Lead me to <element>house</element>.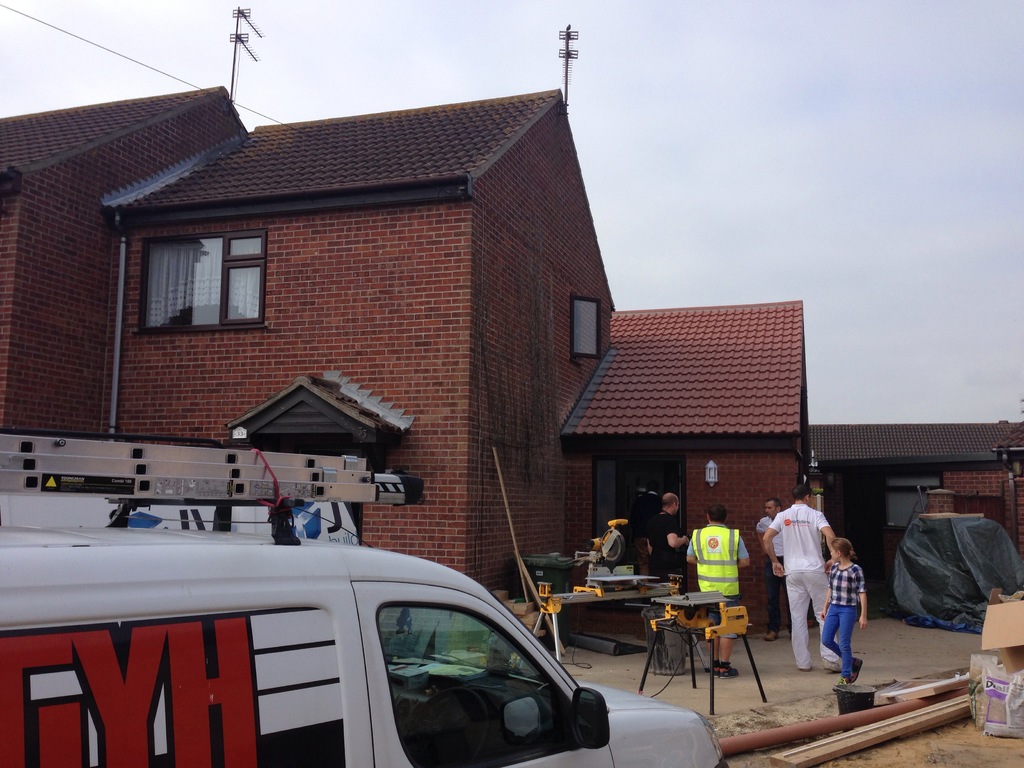
Lead to 819 412 1023 626.
